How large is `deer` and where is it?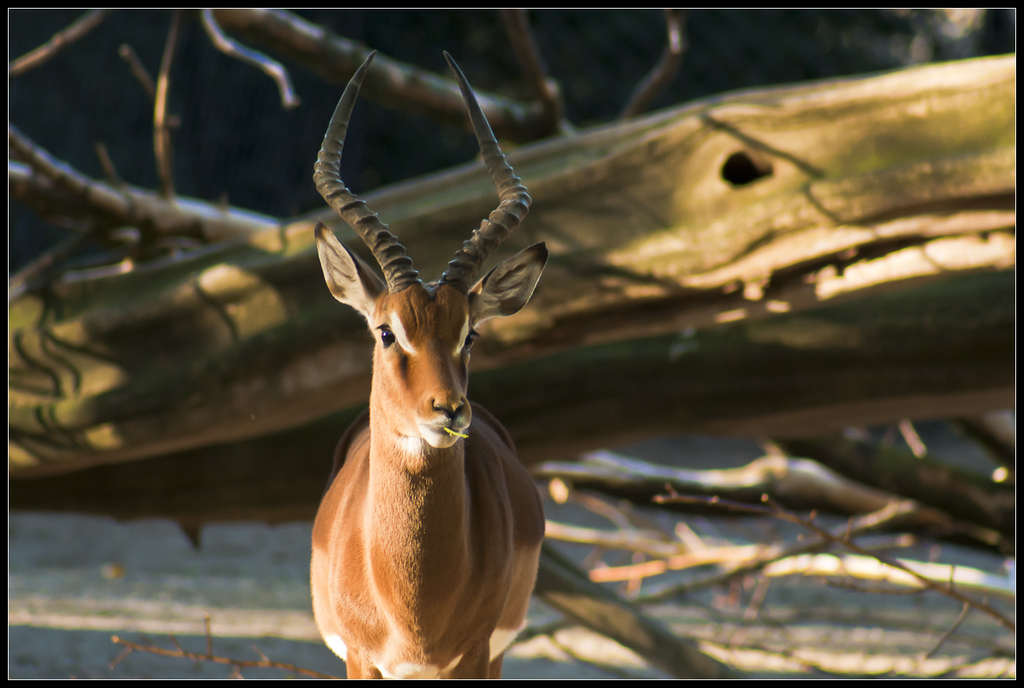
Bounding box: Rect(313, 45, 547, 678).
